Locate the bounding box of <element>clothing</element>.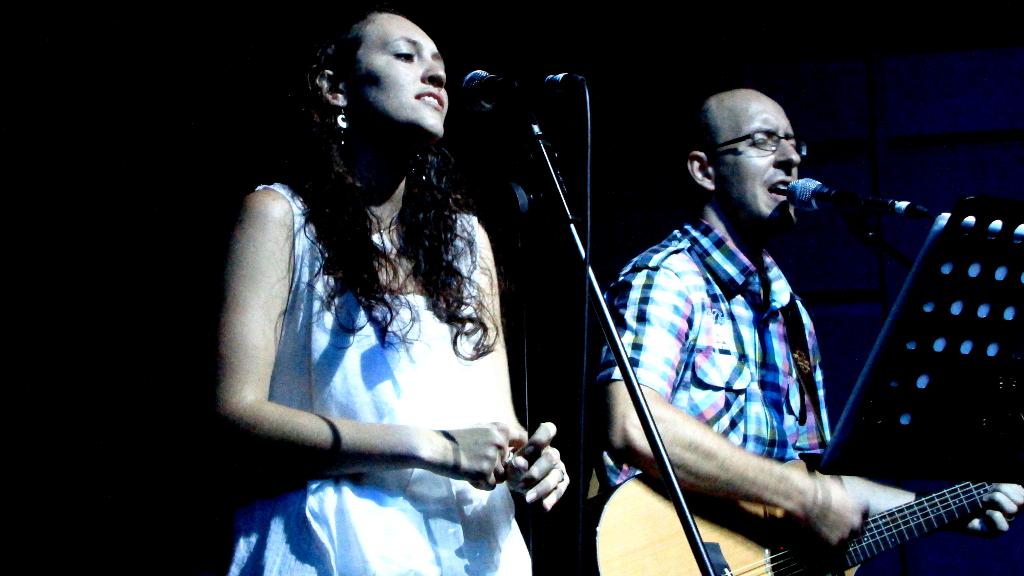
Bounding box: x1=619, y1=140, x2=890, y2=561.
